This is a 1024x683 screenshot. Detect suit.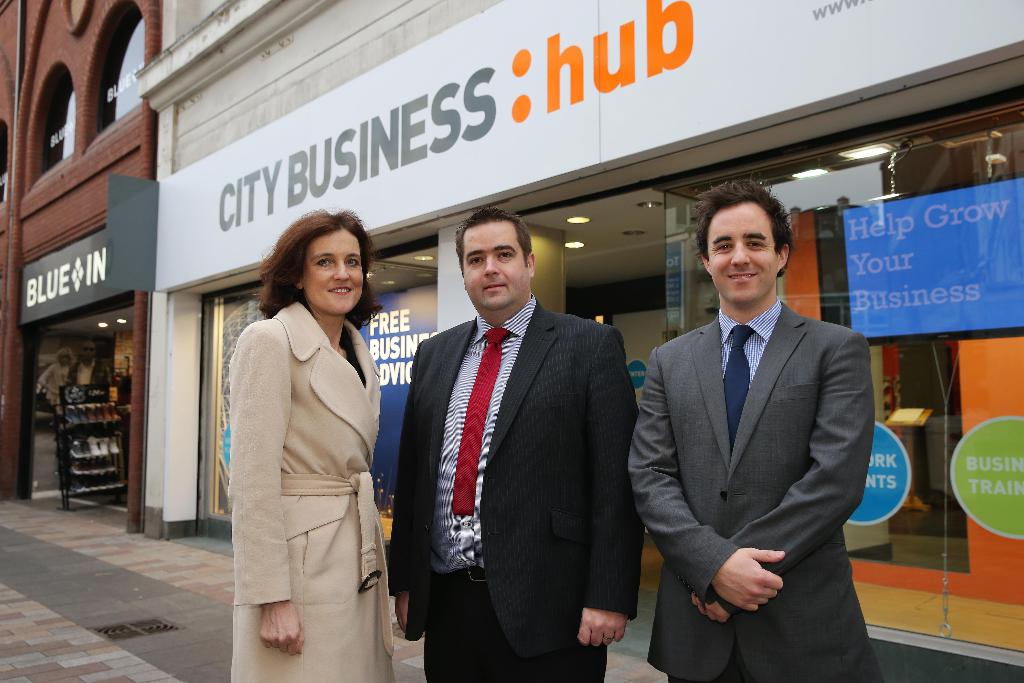
region(405, 188, 640, 670).
